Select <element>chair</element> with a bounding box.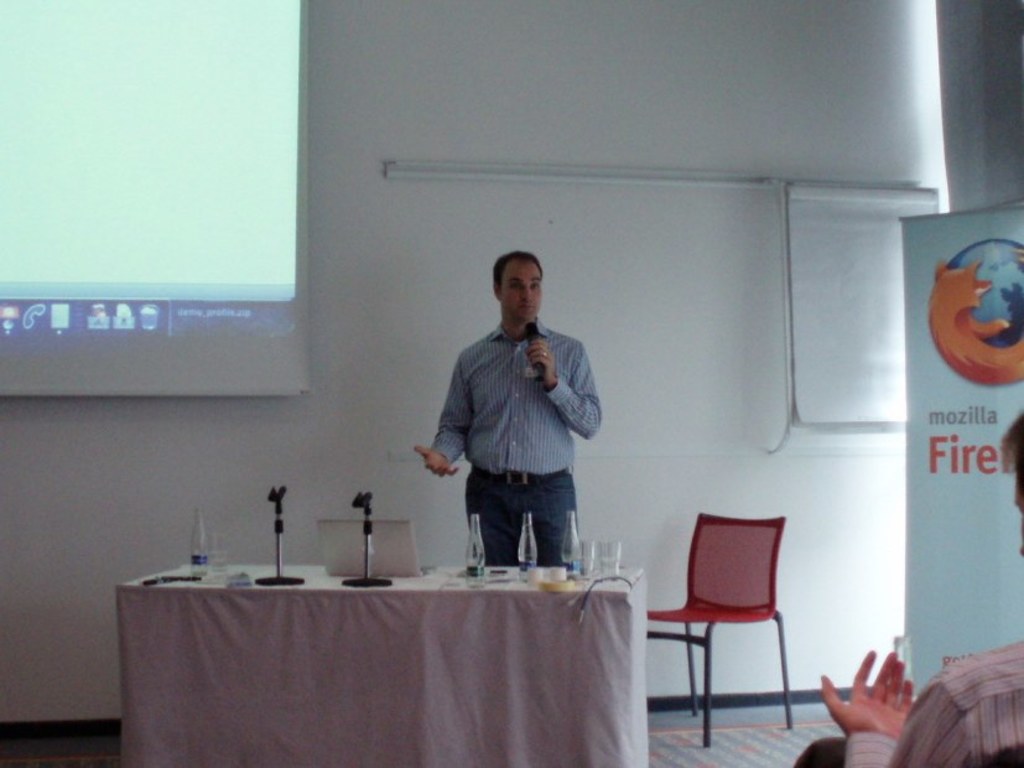
(653,513,802,746).
